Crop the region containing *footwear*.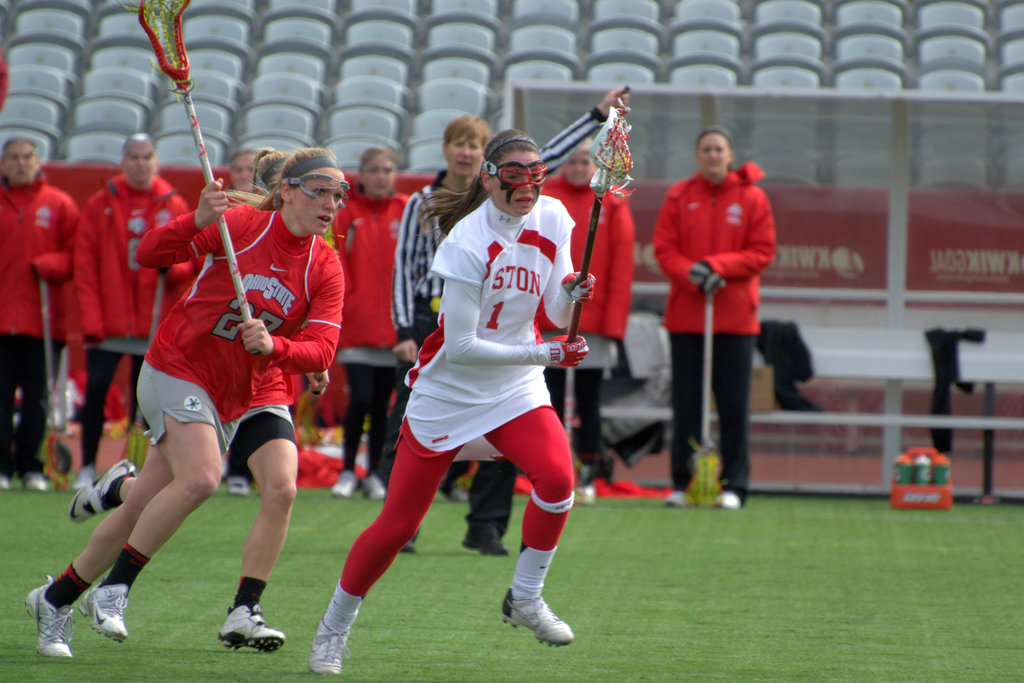
Crop region: (left=717, top=492, right=737, bottom=515).
